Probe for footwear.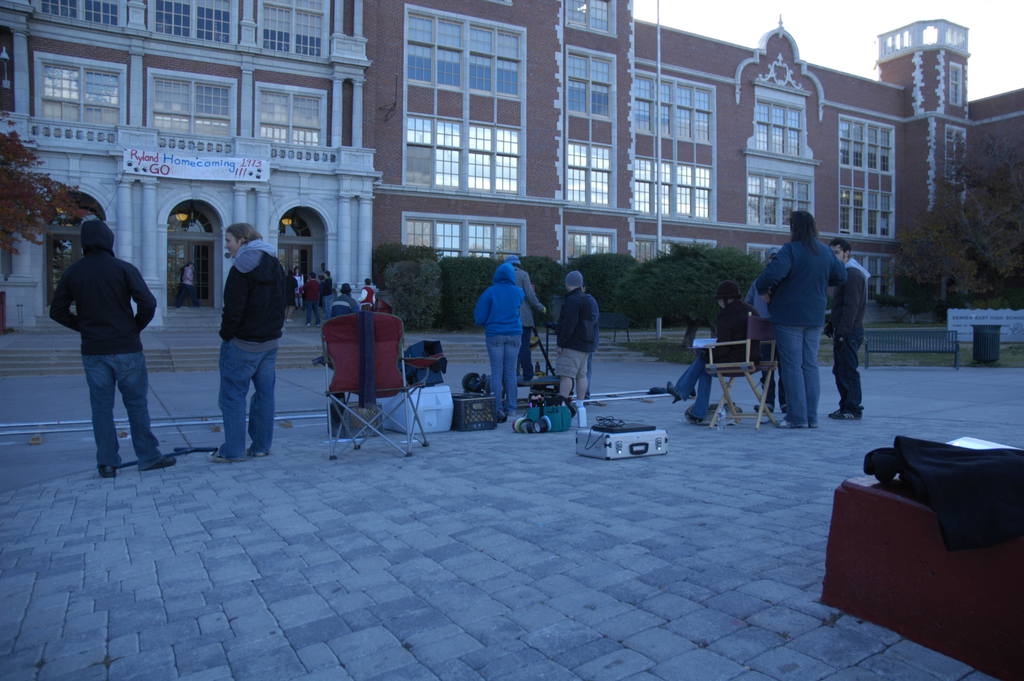
Probe result: box(781, 419, 804, 431).
